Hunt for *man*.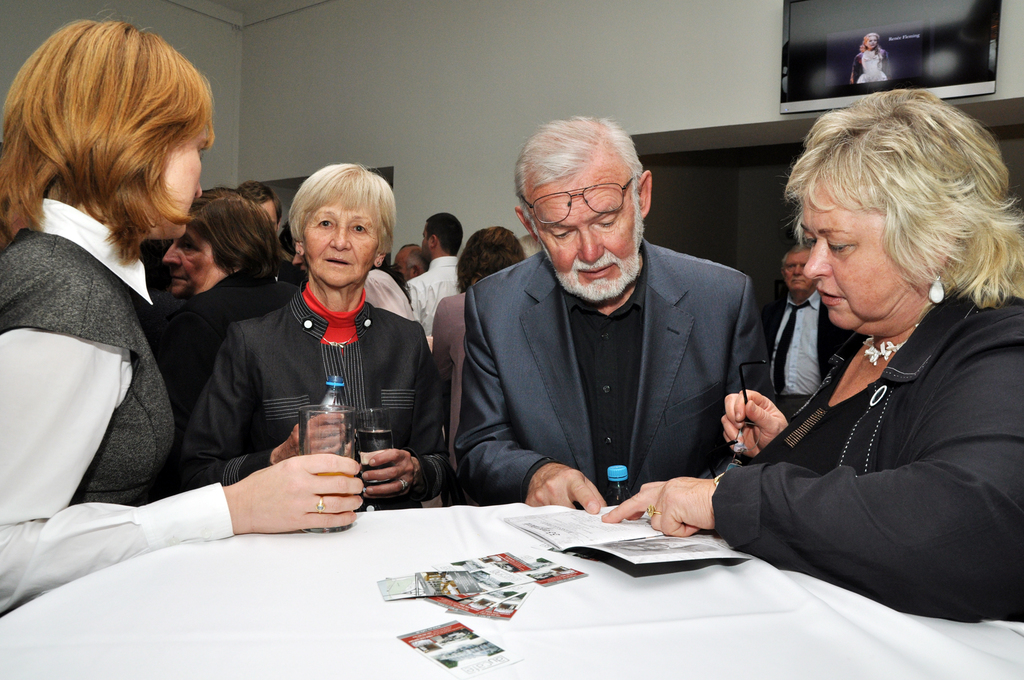
Hunted down at 765,241,865,420.
